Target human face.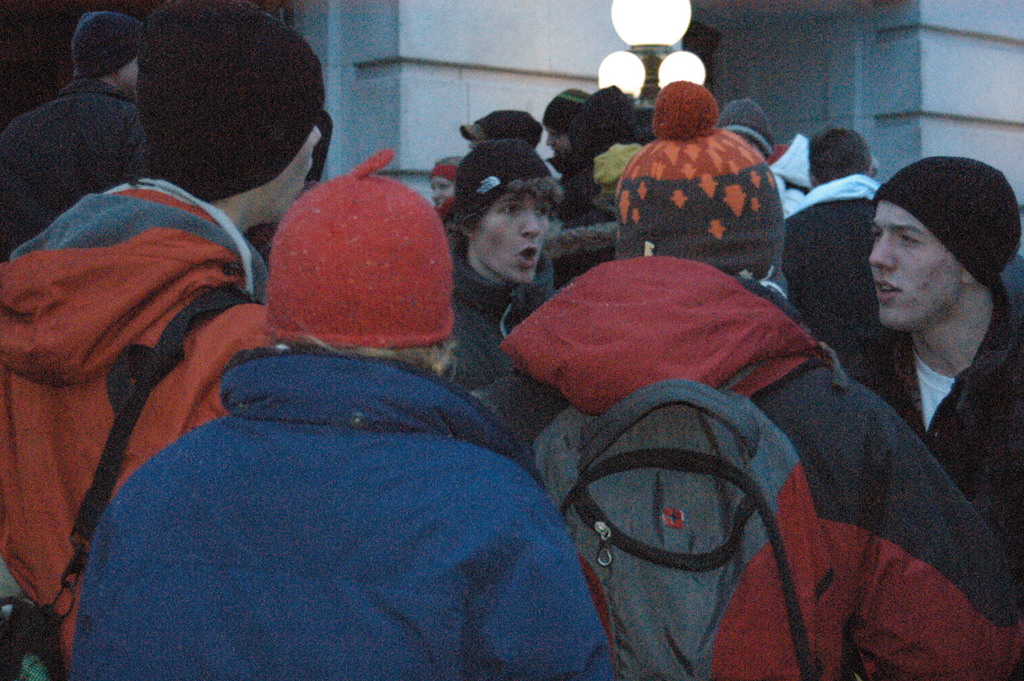
Target region: (470, 193, 550, 285).
